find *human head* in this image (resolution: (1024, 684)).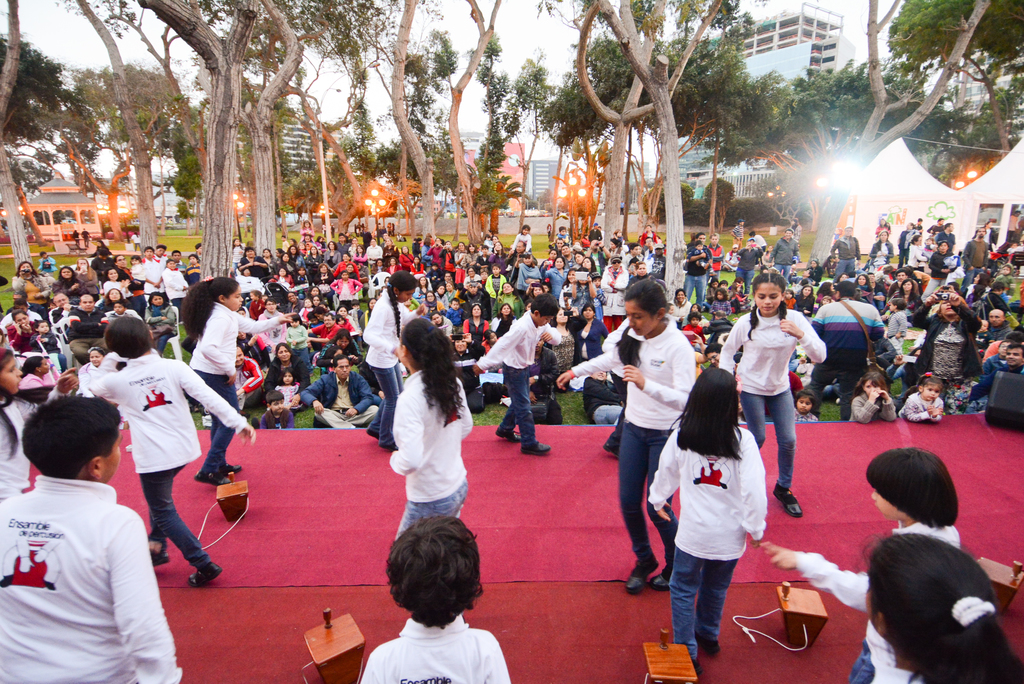
bbox=[794, 391, 815, 413].
